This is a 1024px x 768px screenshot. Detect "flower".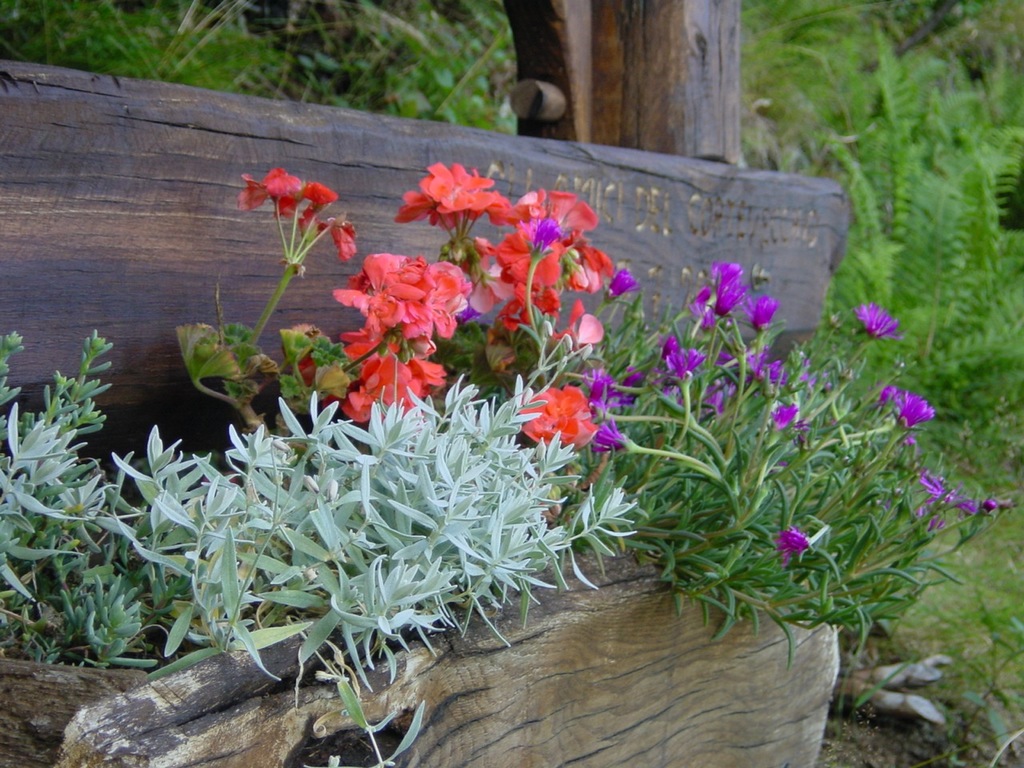
pyautogui.locateOnScreen(607, 373, 634, 413).
